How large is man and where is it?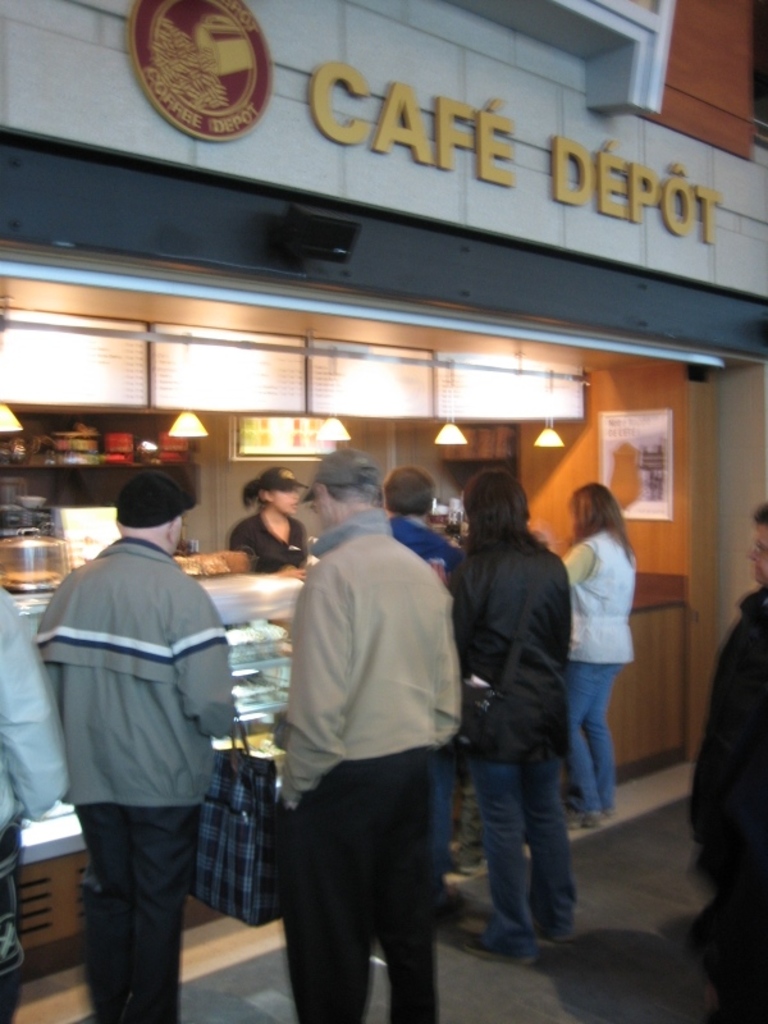
Bounding box: bbox=[26, 462, 259, 1019].
